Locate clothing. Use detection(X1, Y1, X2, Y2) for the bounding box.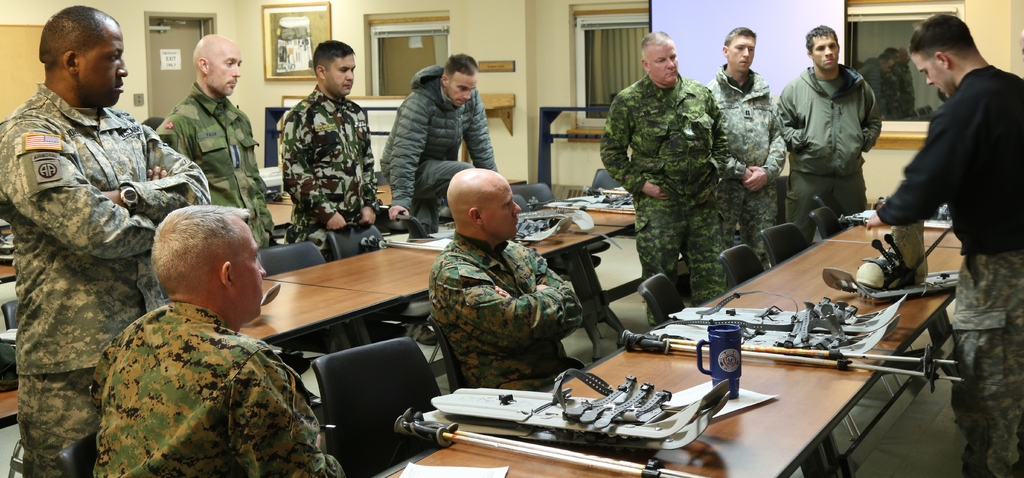
detection(97, 292, 343, 477).
